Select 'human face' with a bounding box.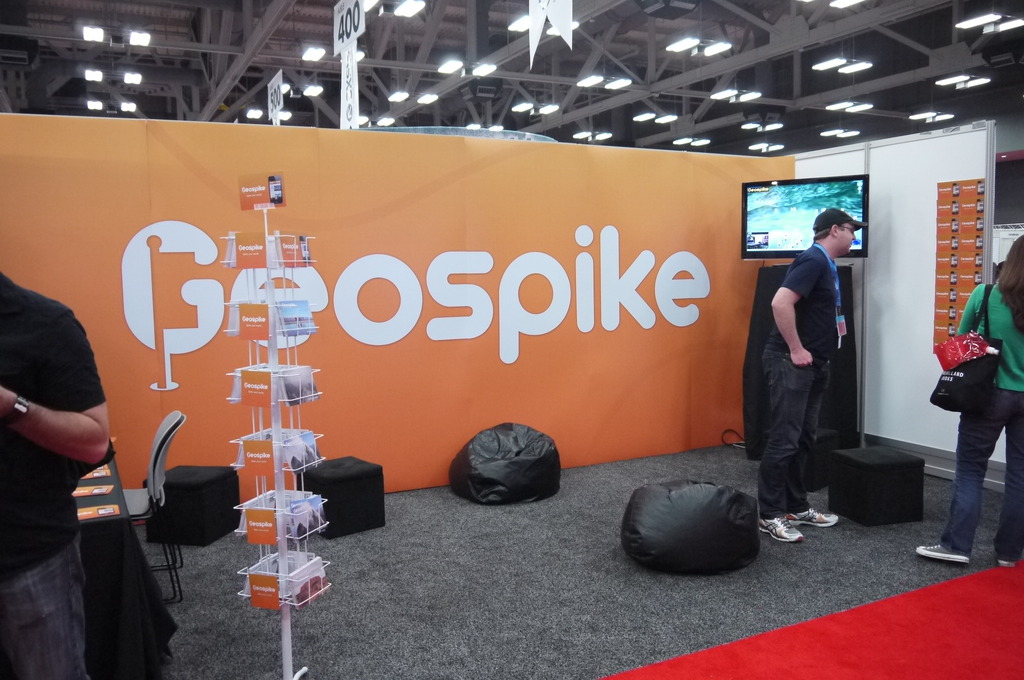
(838,225,856,255).
